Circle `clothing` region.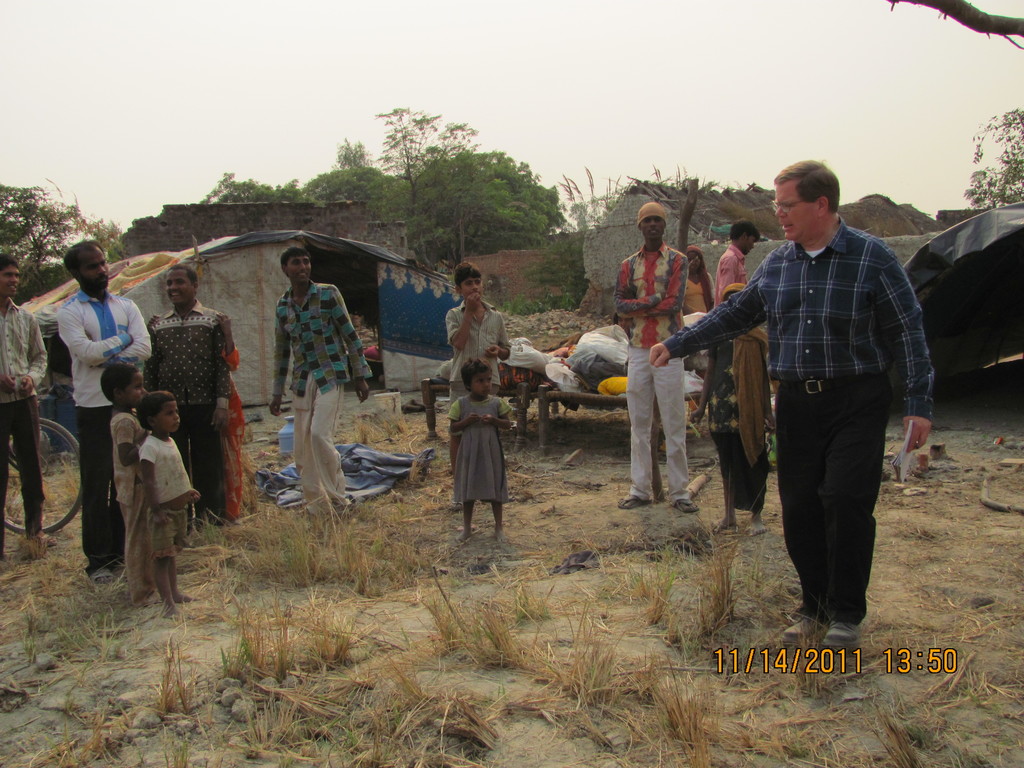
Region: Rect(716, 241, 761, 317).
